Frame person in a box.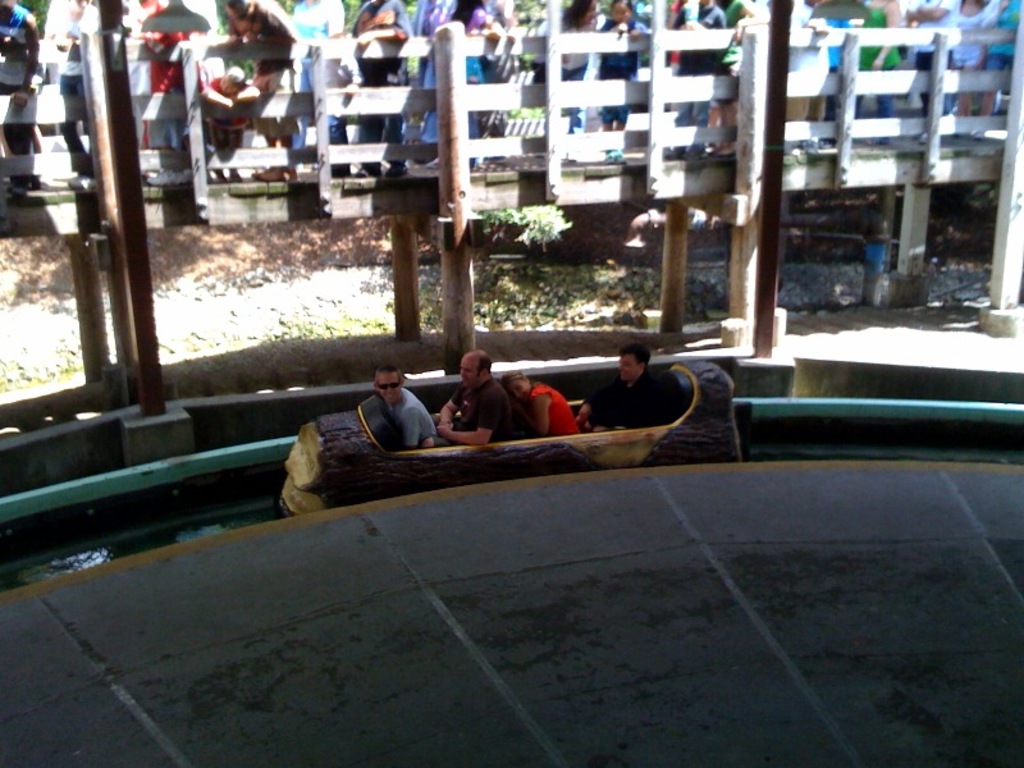
[424, 355, 531, 445].
